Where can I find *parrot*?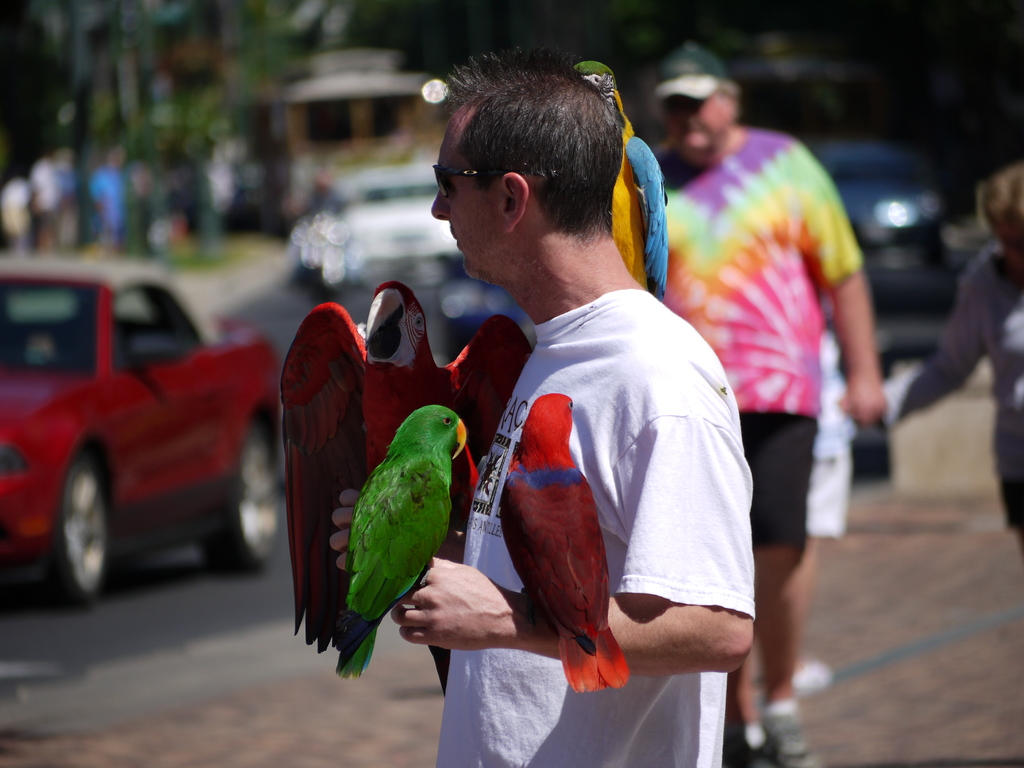
You can find it at Rect(340, 396, 469, 671).
